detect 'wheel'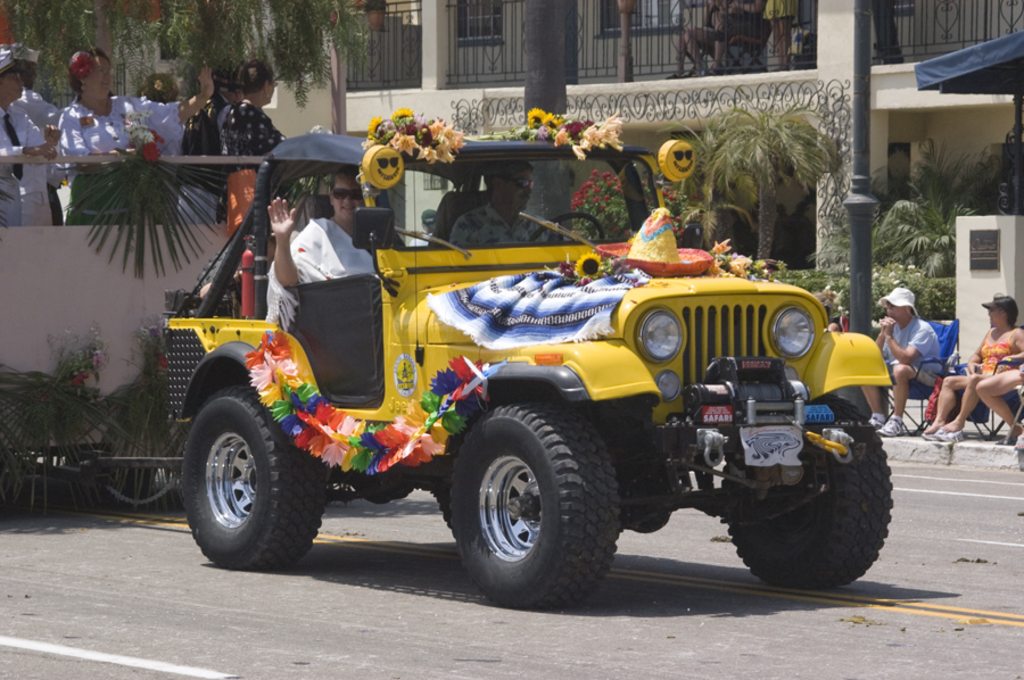
select_region(429, 487, 460, 533)
